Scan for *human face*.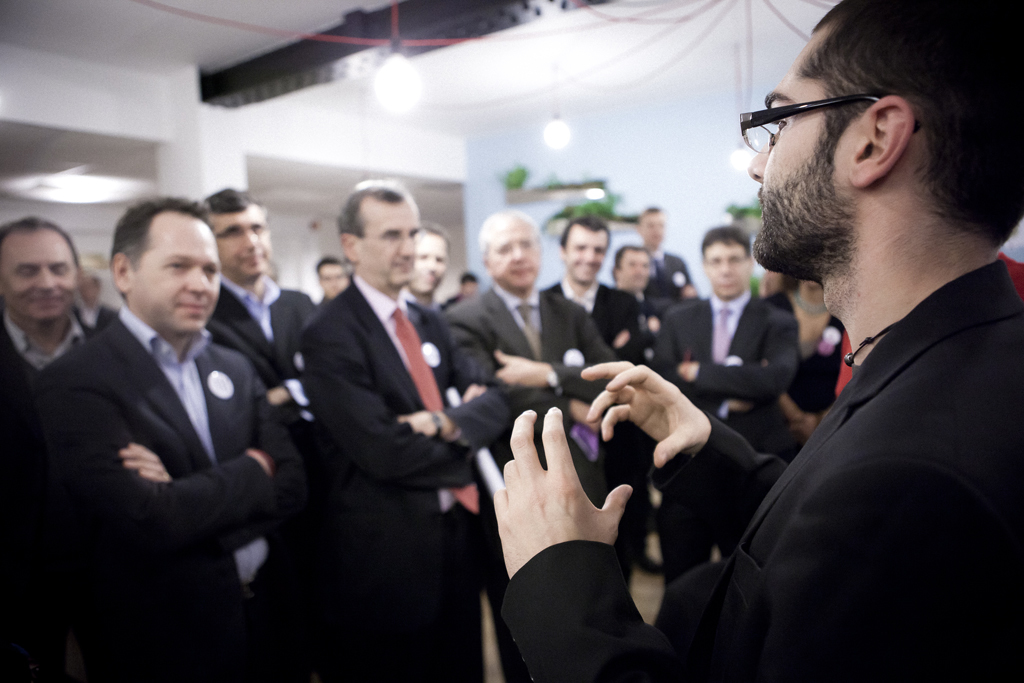
Scan result: box(637, 206, 668, 250).
